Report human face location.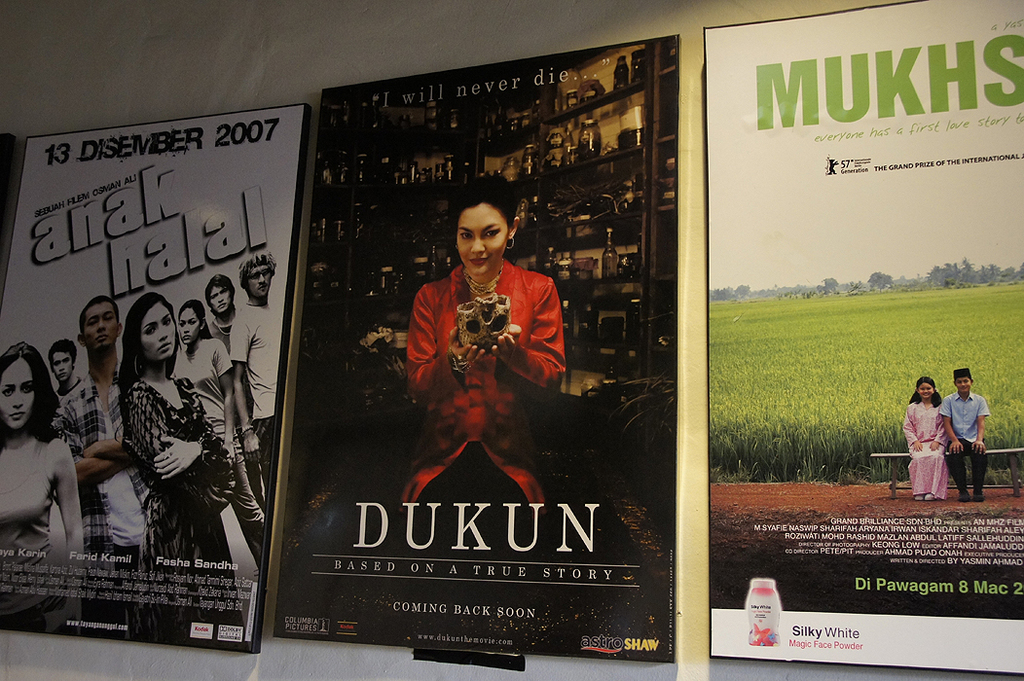
Report: select_region(181, 306, 197, 344).
